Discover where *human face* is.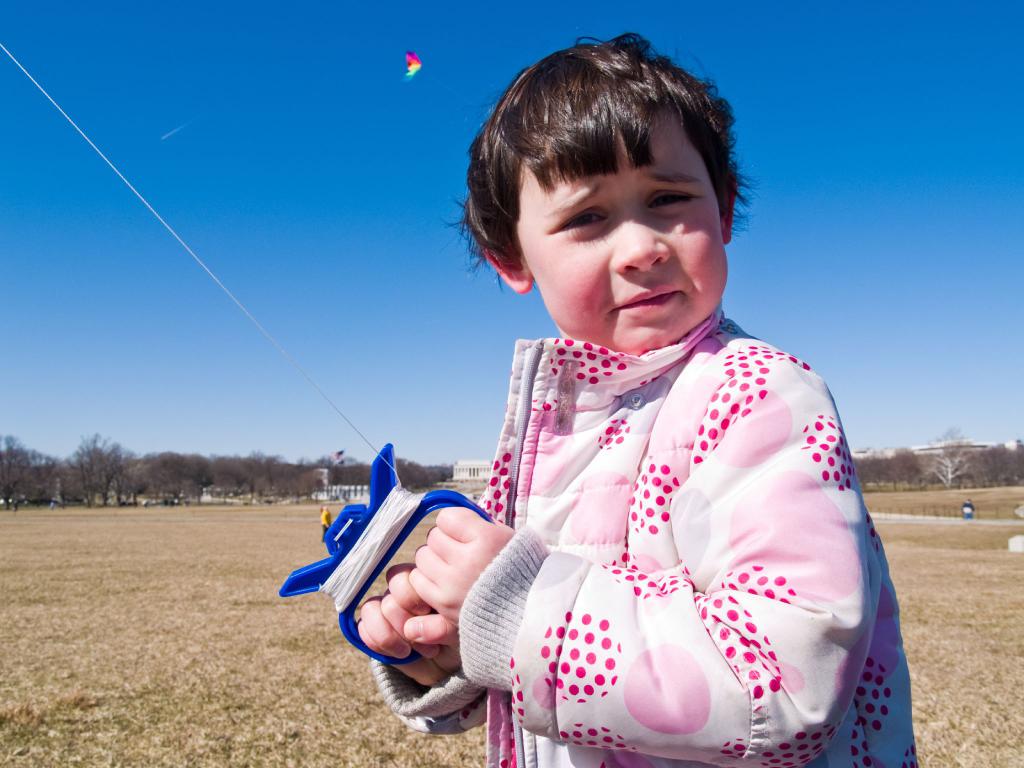
Discovered at Rect(515, 115, 734, 352).
